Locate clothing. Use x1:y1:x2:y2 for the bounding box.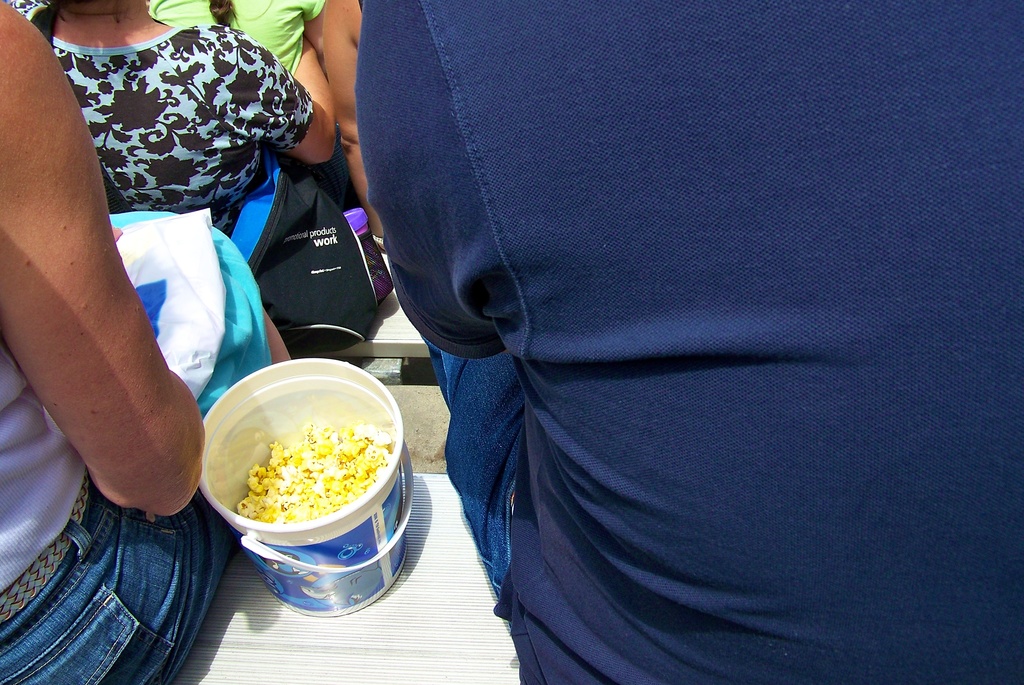
0:0:293:684.
